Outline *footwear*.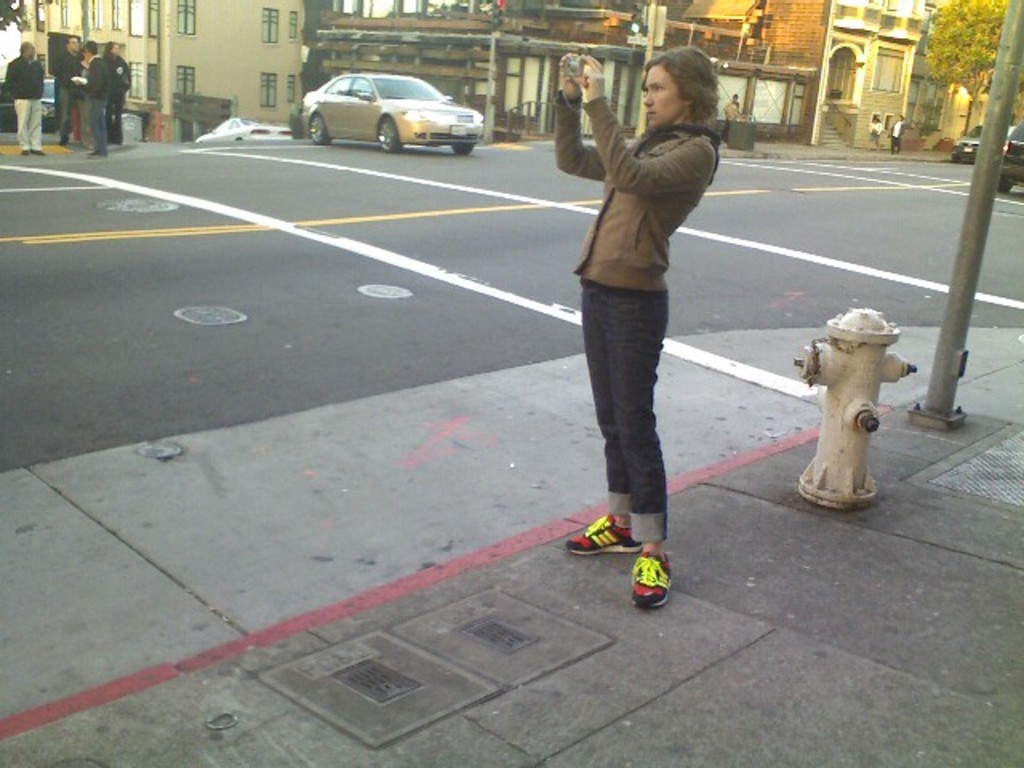
Outline: <region>565, 512, 653, 552</region>.
